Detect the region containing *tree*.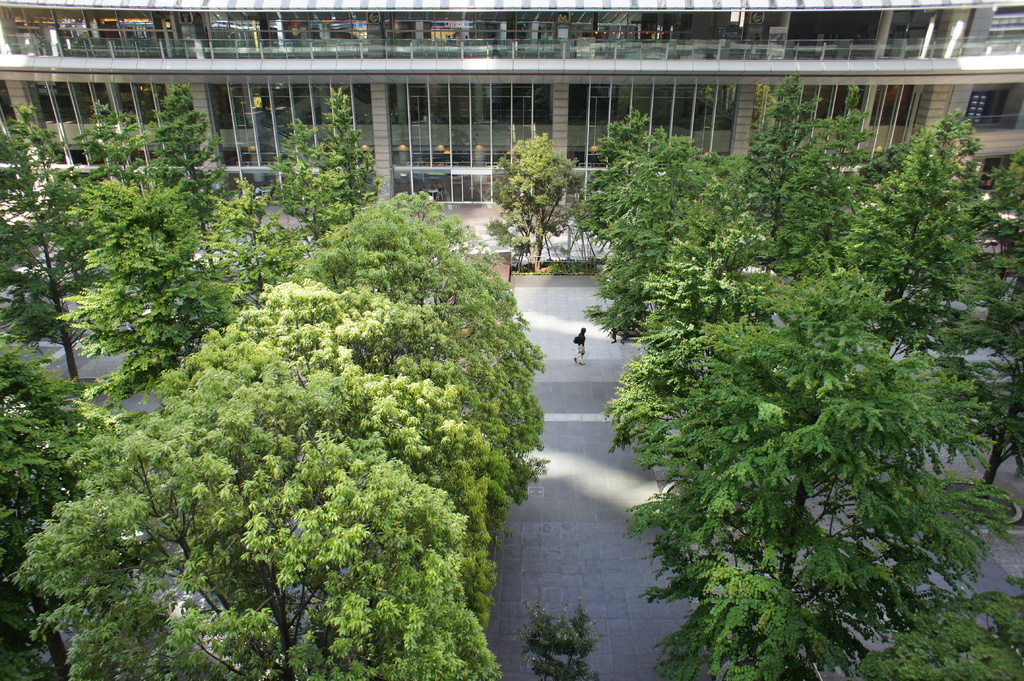
bbox=(723, 77, 879, 284).
